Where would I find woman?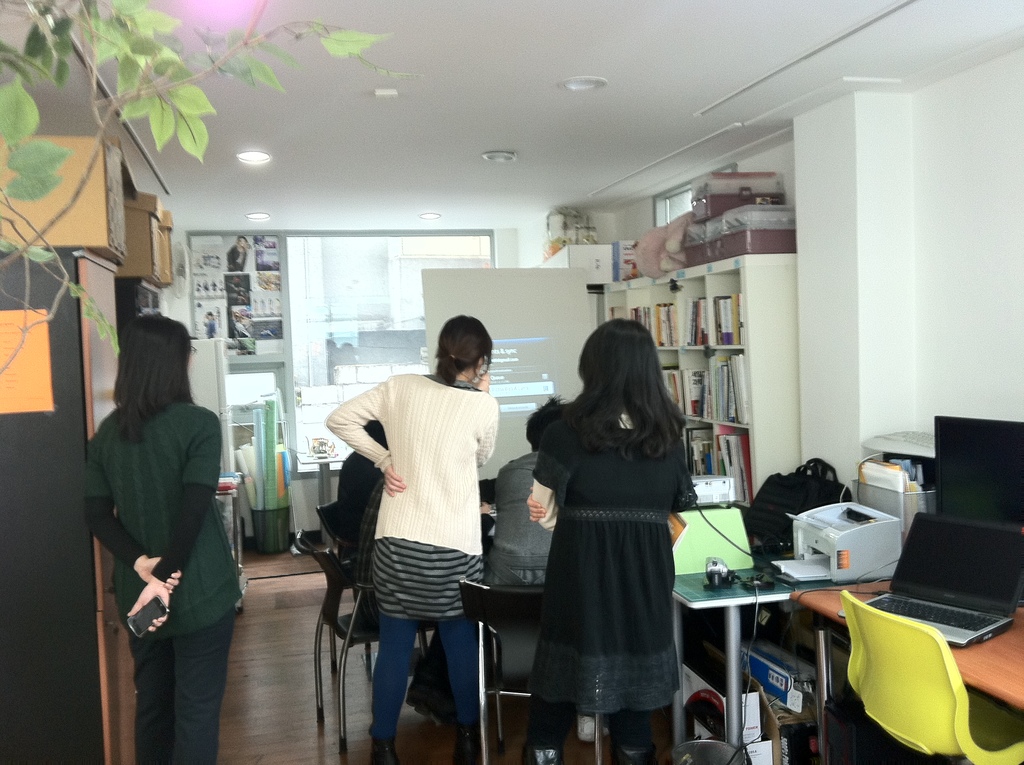
At <box>324,314,498,764</box>.
